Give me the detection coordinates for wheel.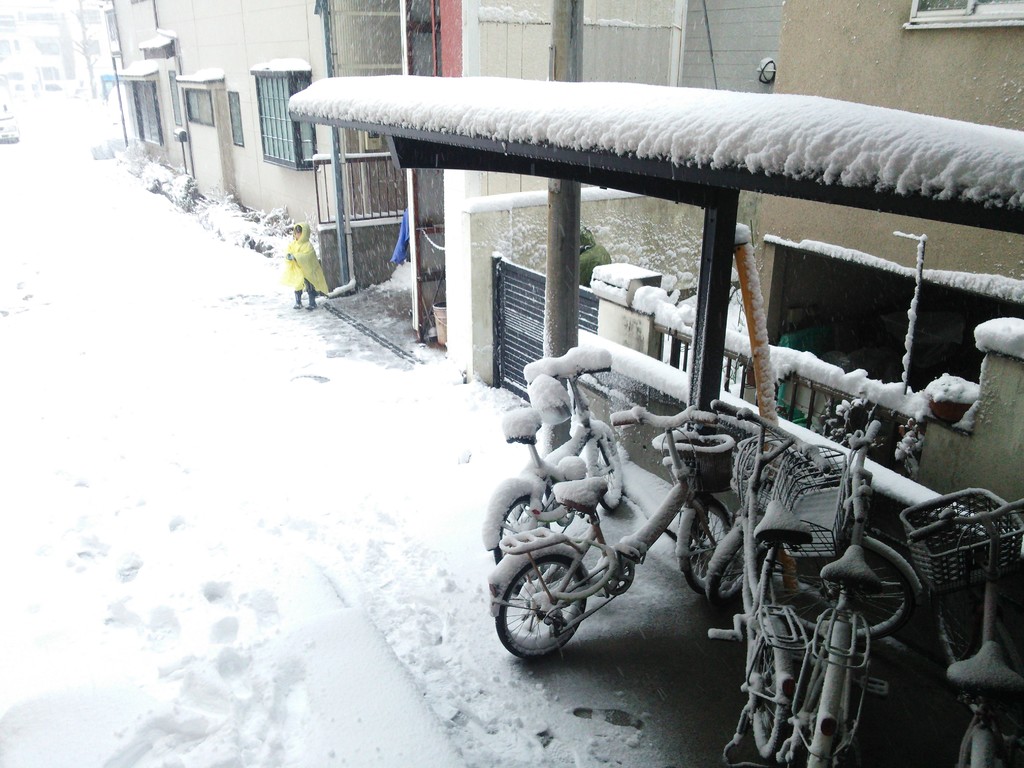
{"x1": 491, "y1": 497, "x2": 552, "y2": 565}.
